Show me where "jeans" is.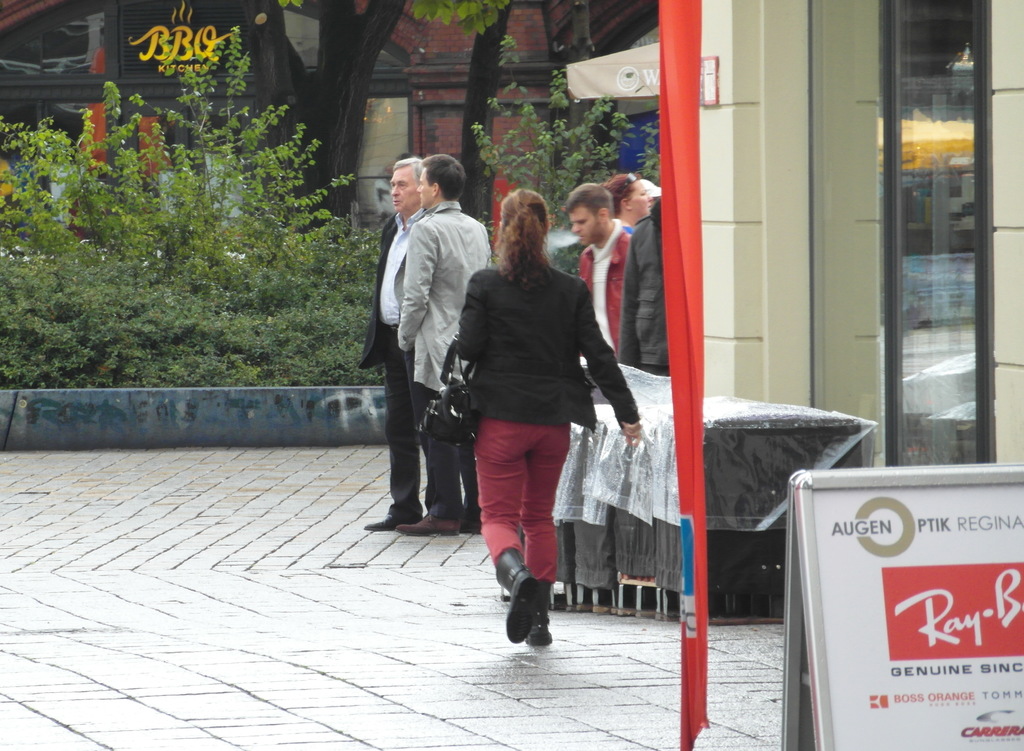
"jeans" is at <bbox>381, 357, 424, 515</bbox>.
